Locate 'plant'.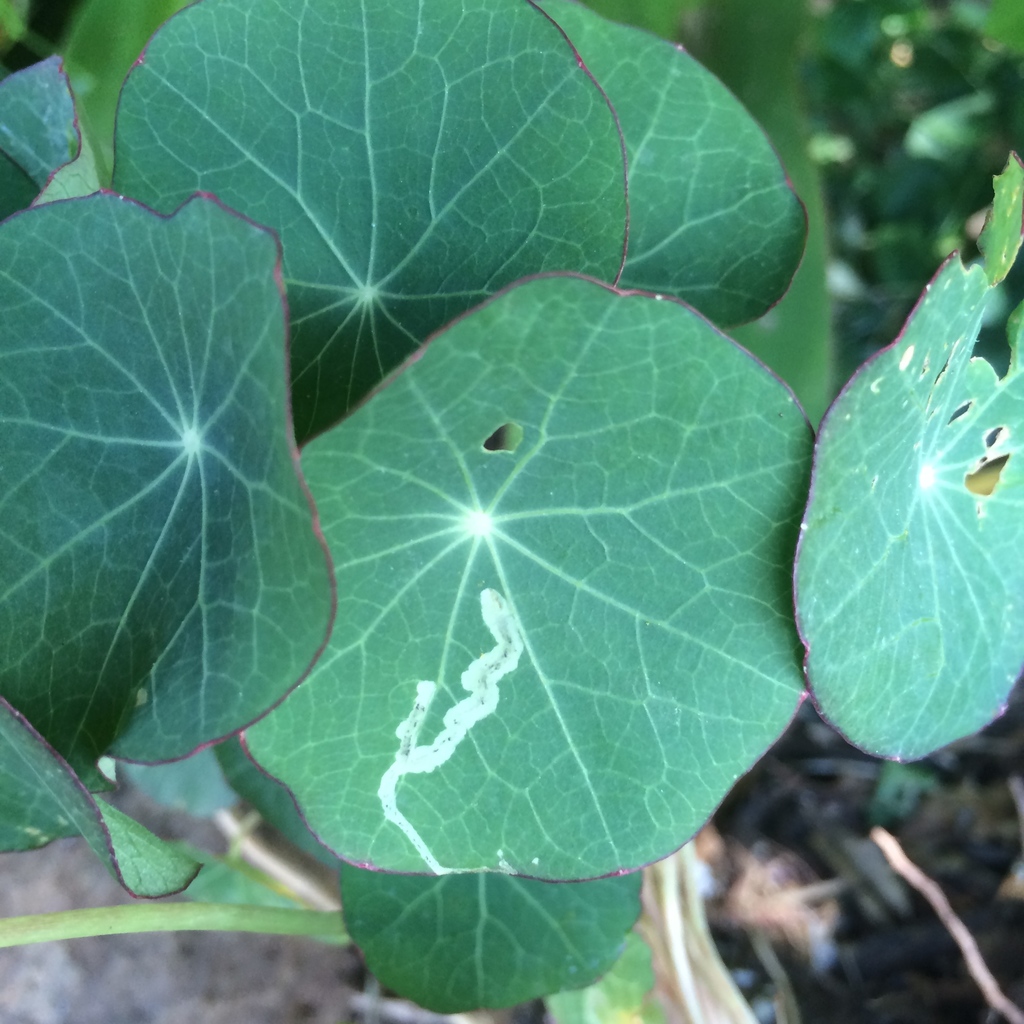
Bounding box: box(0, 0, 1002, 1023).
